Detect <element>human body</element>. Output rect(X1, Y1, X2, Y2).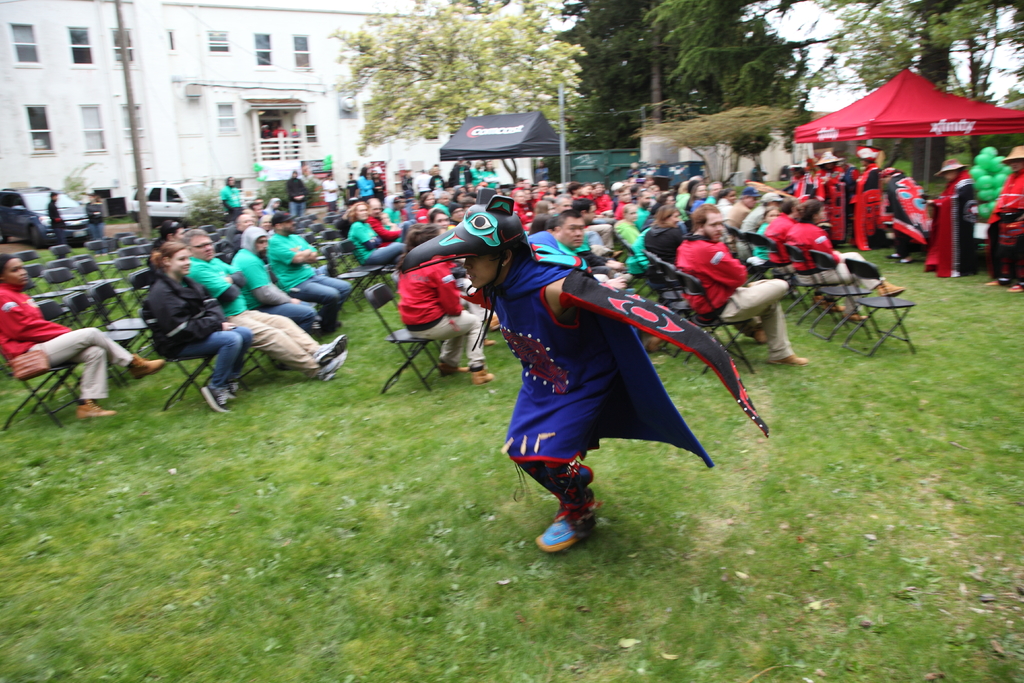
rect(344, 202, 406, 269).
